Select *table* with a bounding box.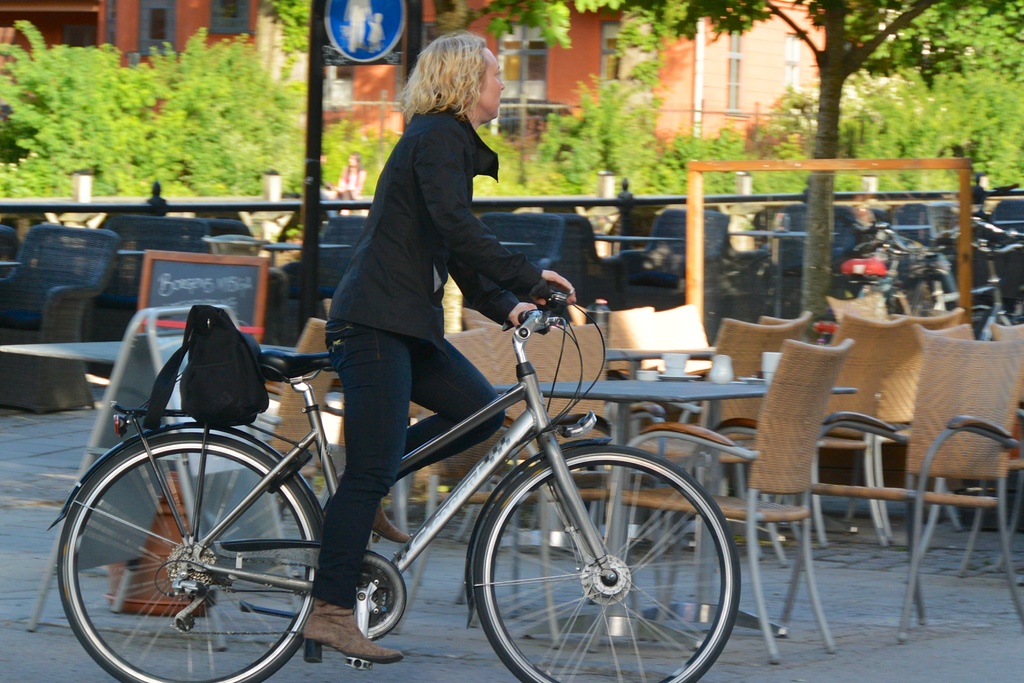
(0,334,205,363).
